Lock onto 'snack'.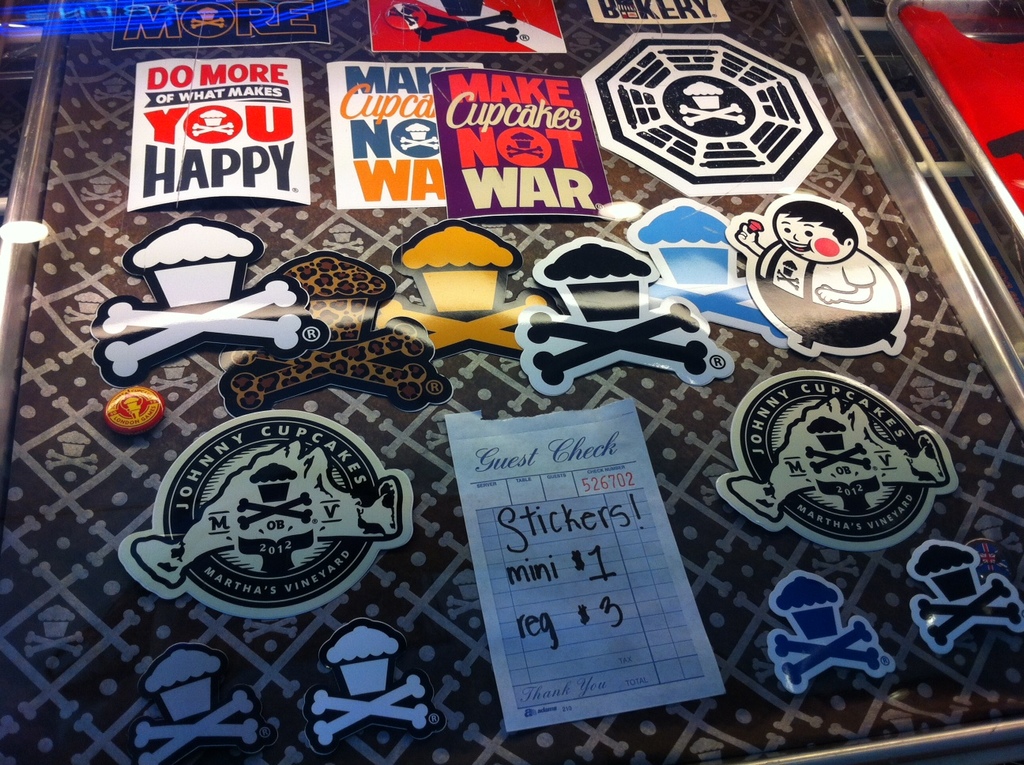
Locked: box(54, 432, 87, 454).
